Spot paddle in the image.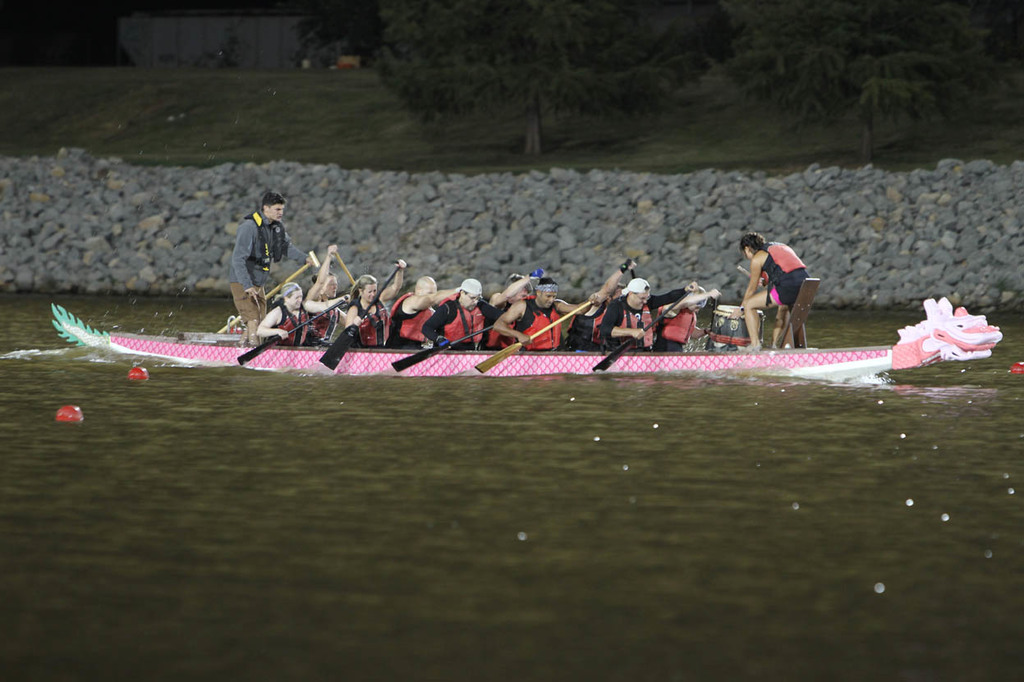
paddle found at <bbox>388, 323, 512, 371</bbox>.
